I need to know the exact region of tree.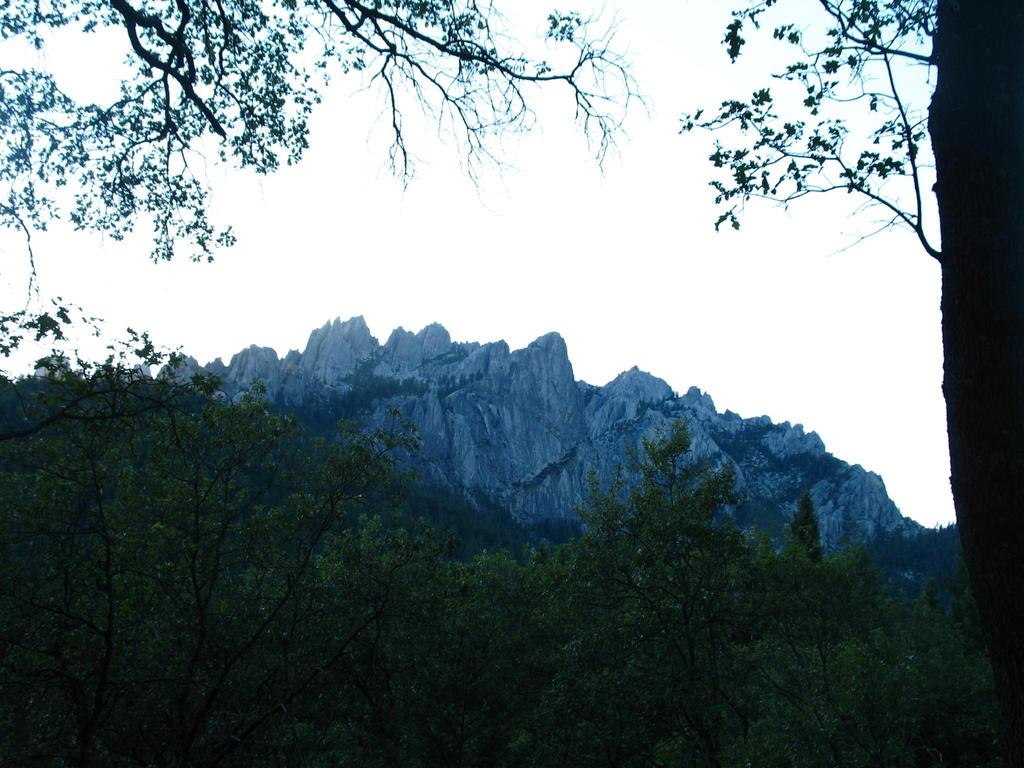
Region: x1=673, y1=0, x2=1023, y2=751.
